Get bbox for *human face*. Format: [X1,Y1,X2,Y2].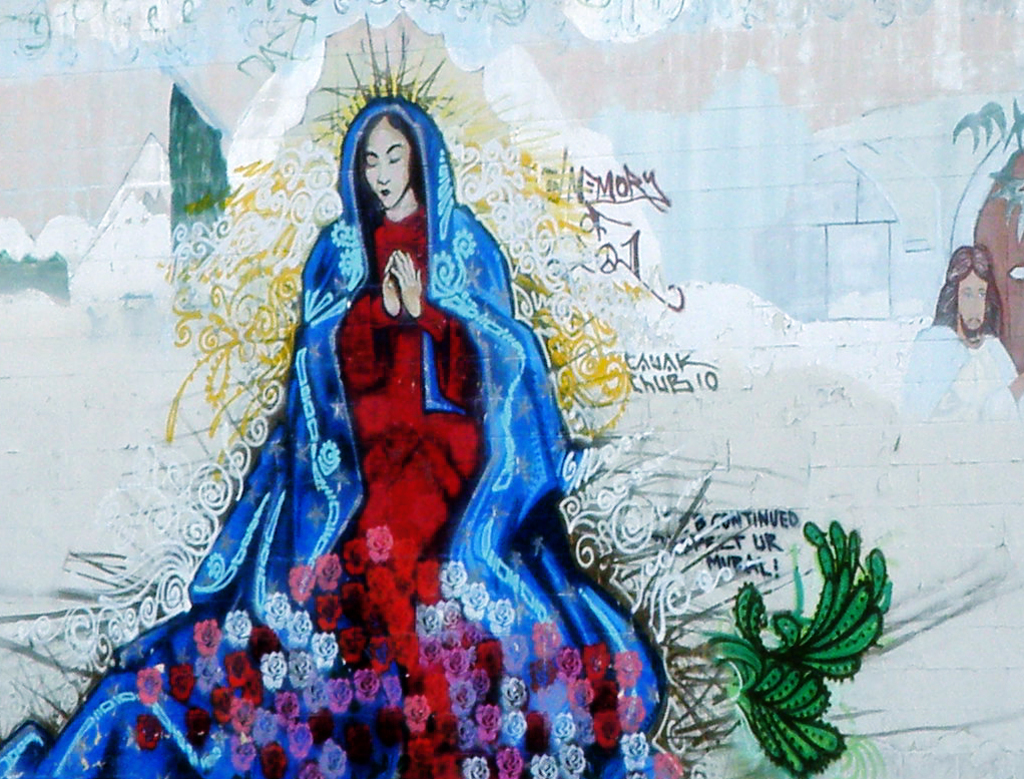
[354,106,407,216].
